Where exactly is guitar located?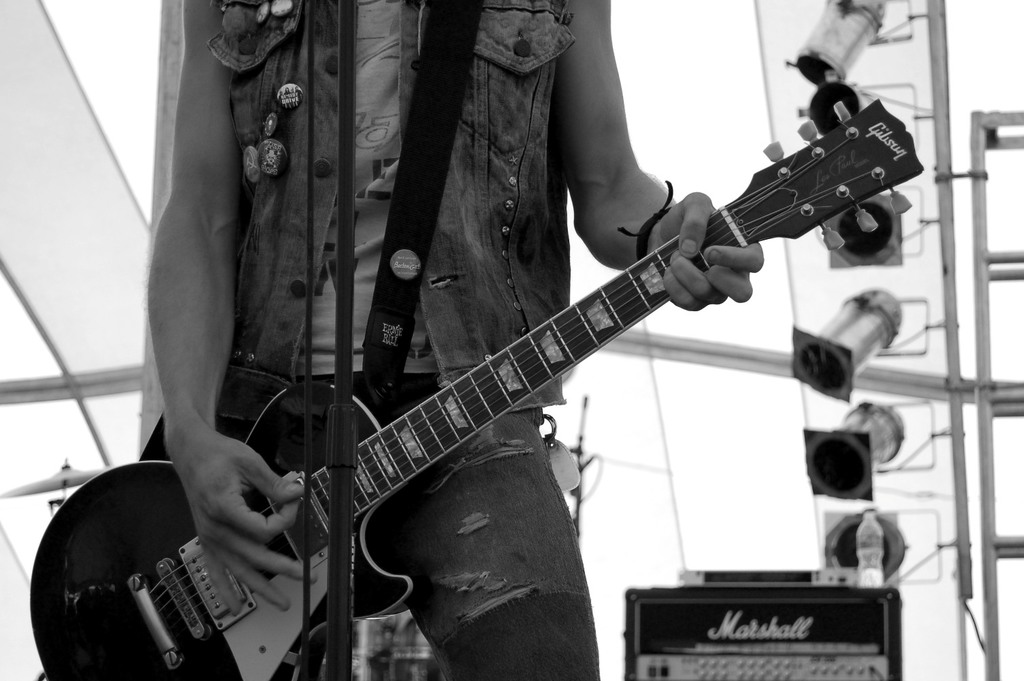
Its bounding box is bbox=(112, 76, 960, 661).
